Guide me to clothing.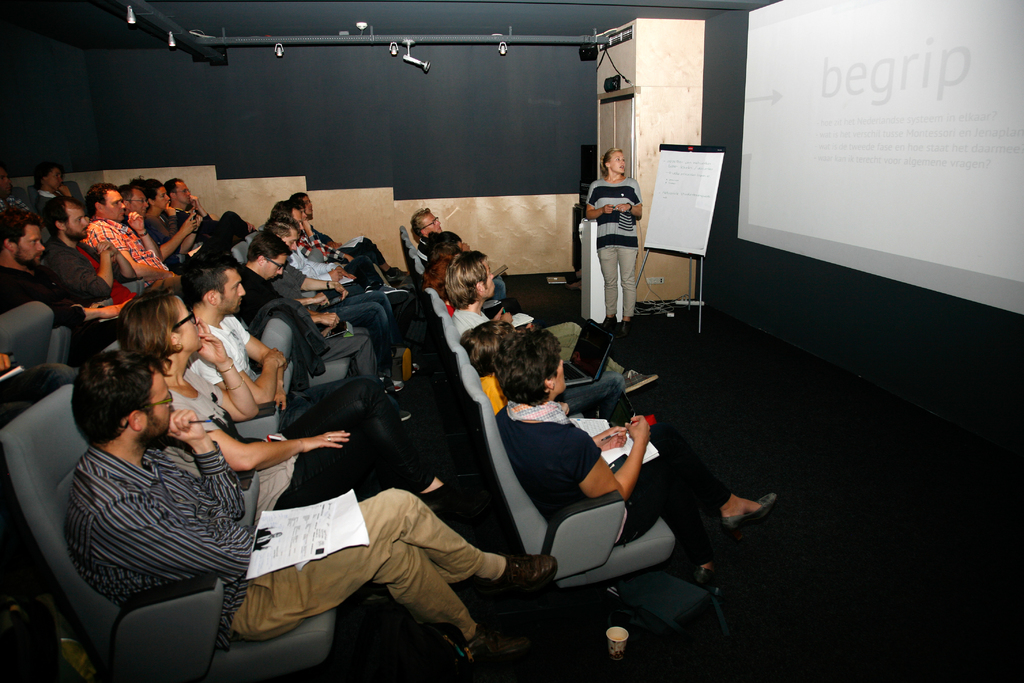
Guidance: left=581, top=177, right=646, bottom=318.
